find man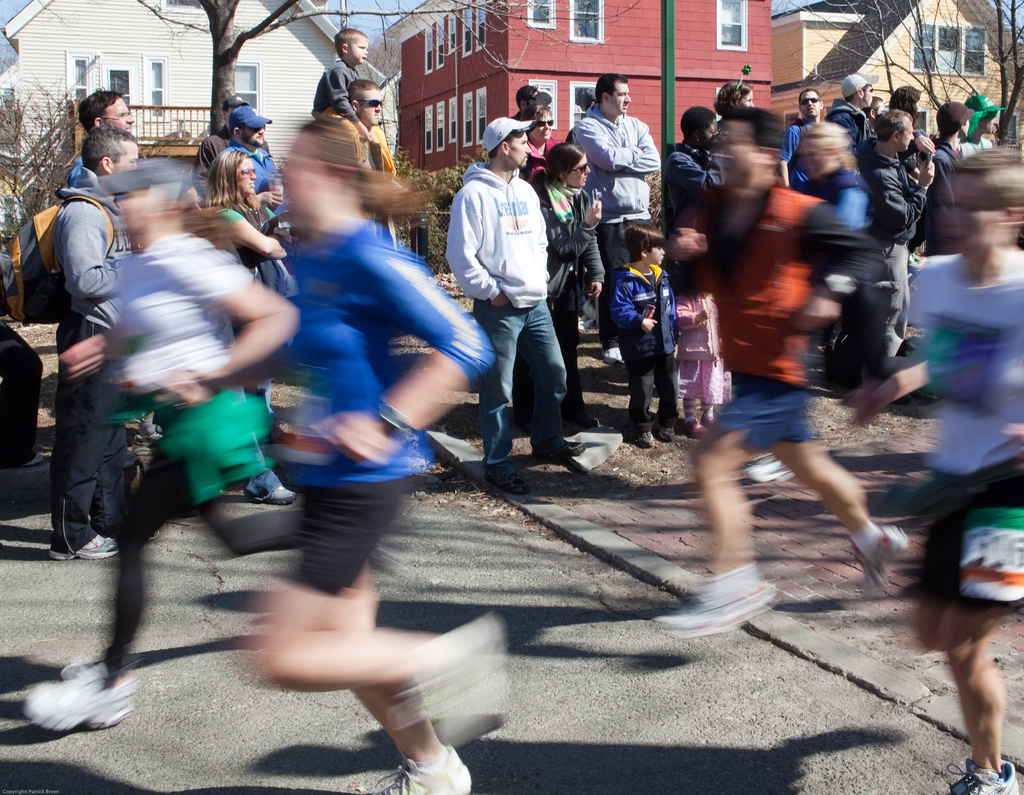
Rect(569, 70, 657, 368)
